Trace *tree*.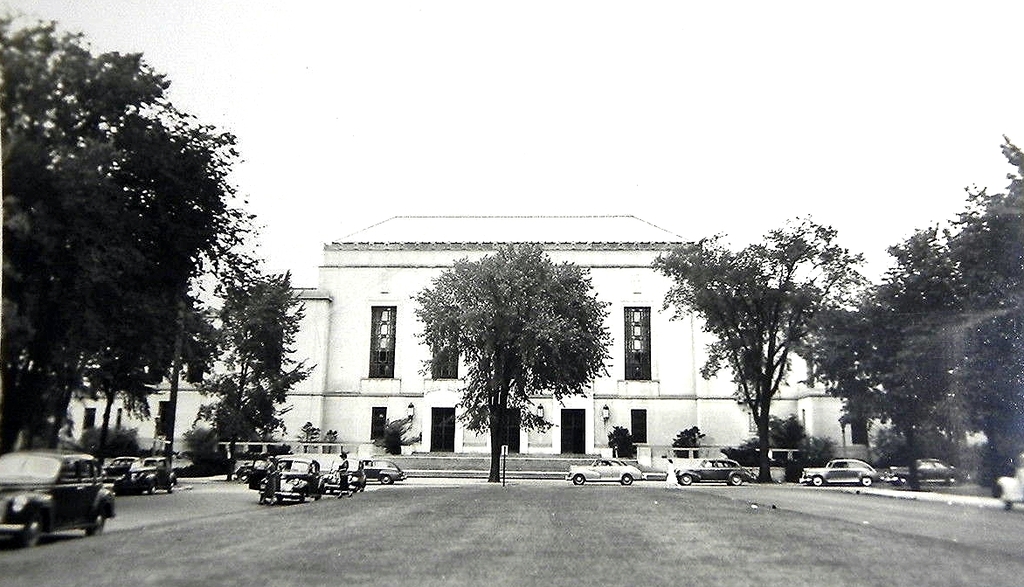
Traced to {"left": 82, "top": 111, "right": 252, "bottom": 445}.
